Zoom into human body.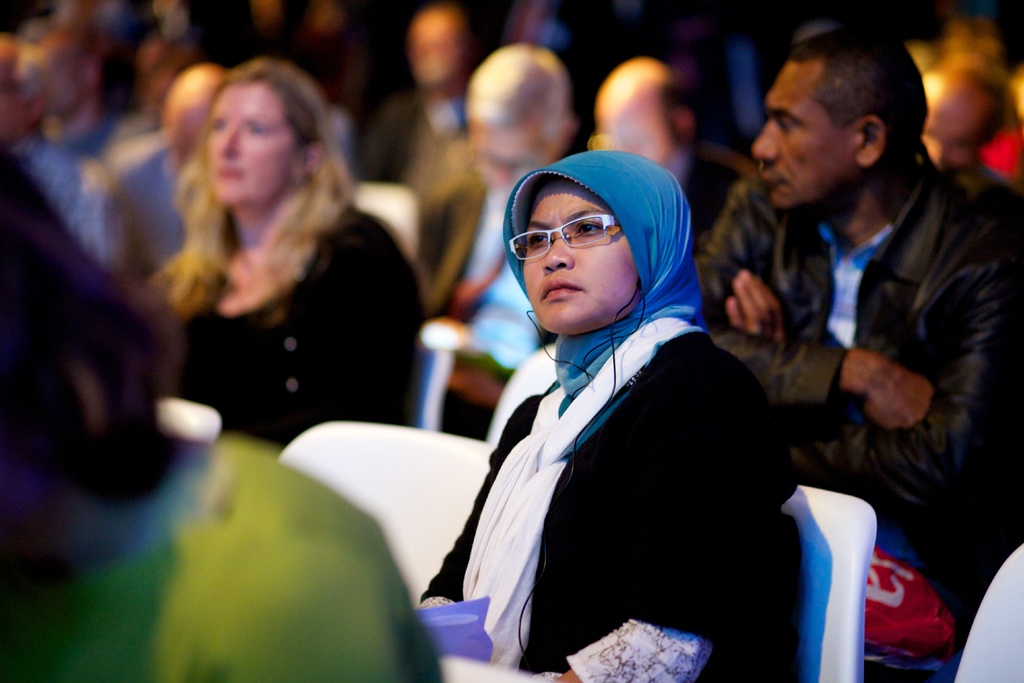
Zoom target: l=116, t=51, r=228, b=270.
